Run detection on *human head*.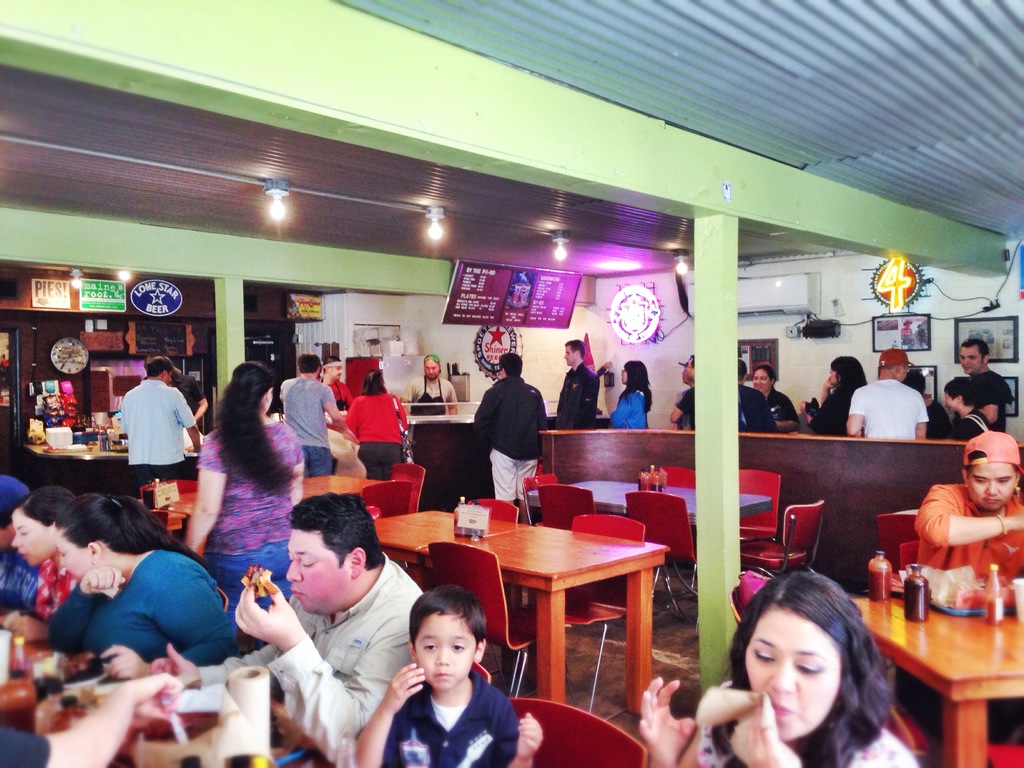
Result: left=879, top=346, right=914, bottom=382.
